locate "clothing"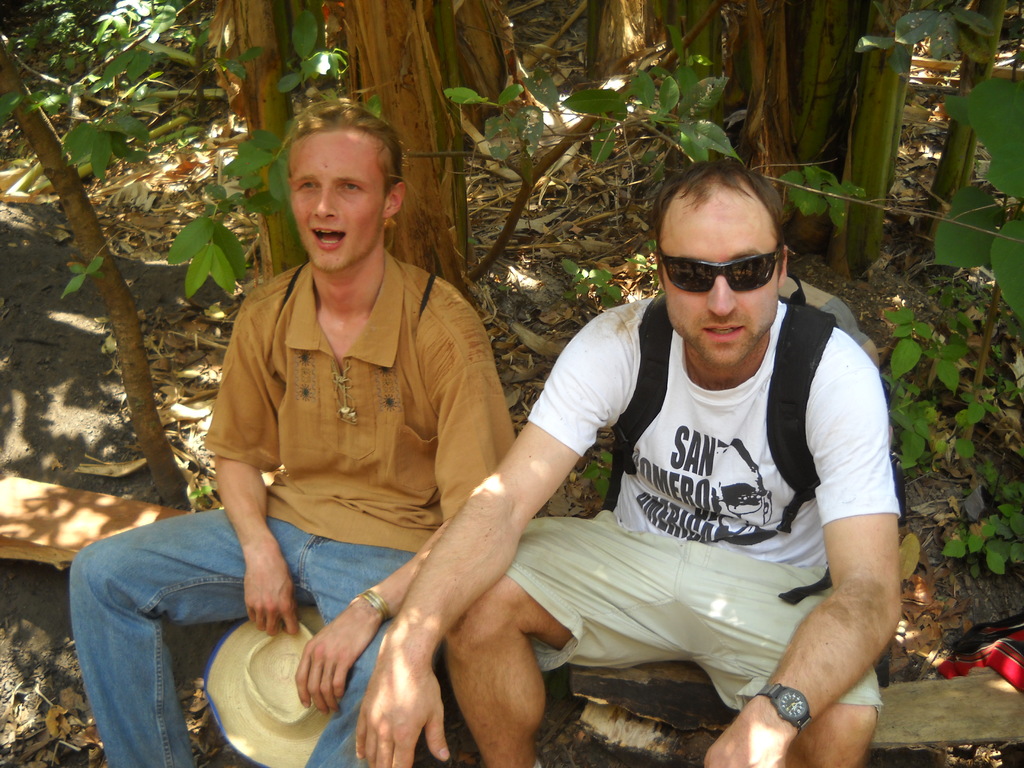
box=[498, 242, 901, 740]
